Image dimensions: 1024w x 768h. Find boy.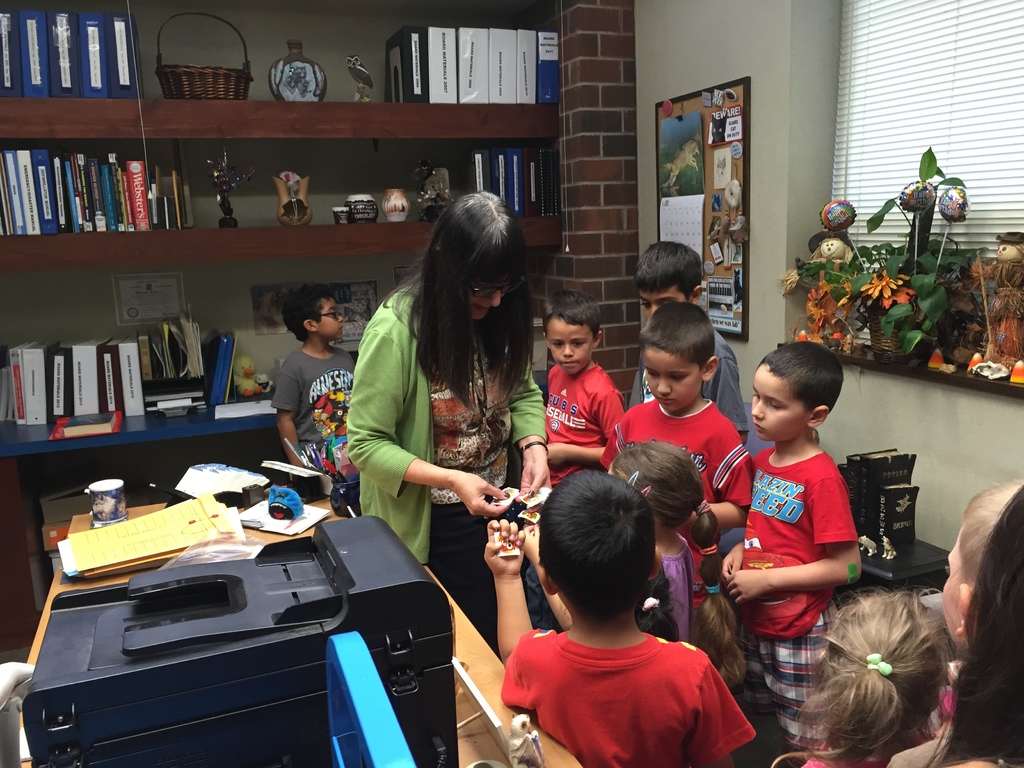
box=[616, 304, 755, 645].
